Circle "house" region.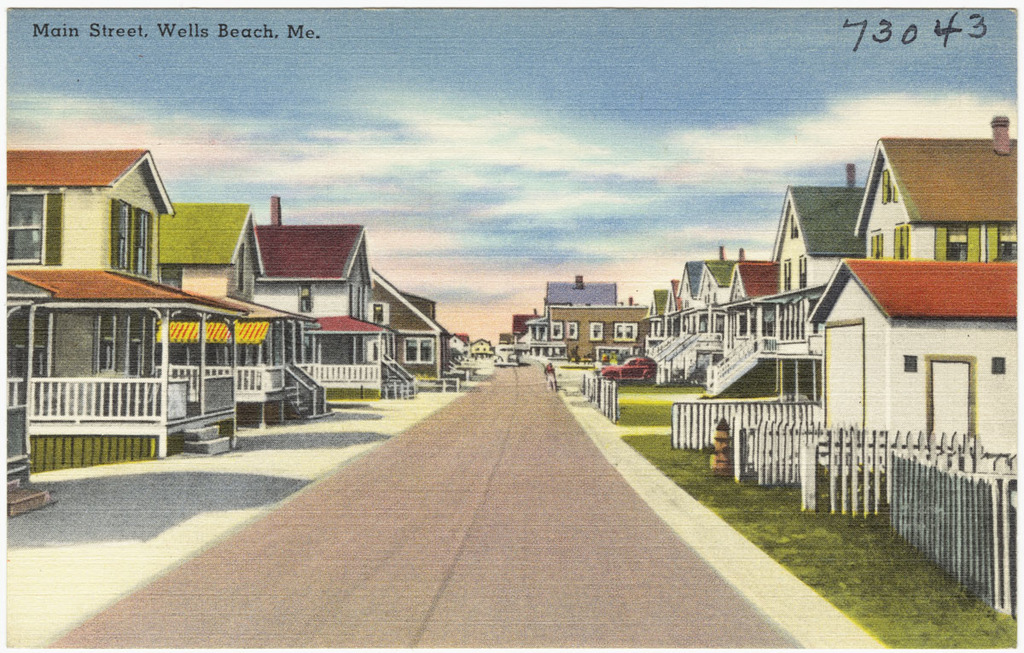
Region: {"left": 780, "top": 126, "right": 857, "bottom": 340}.
